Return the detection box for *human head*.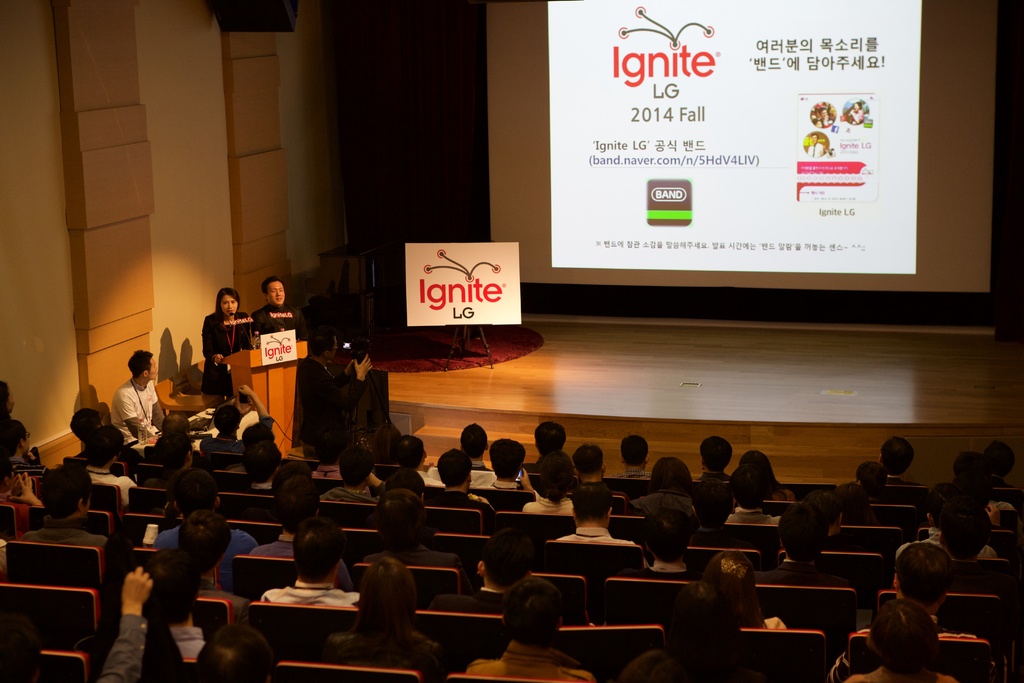
left=240, top=423, right=275, bottom=440.
